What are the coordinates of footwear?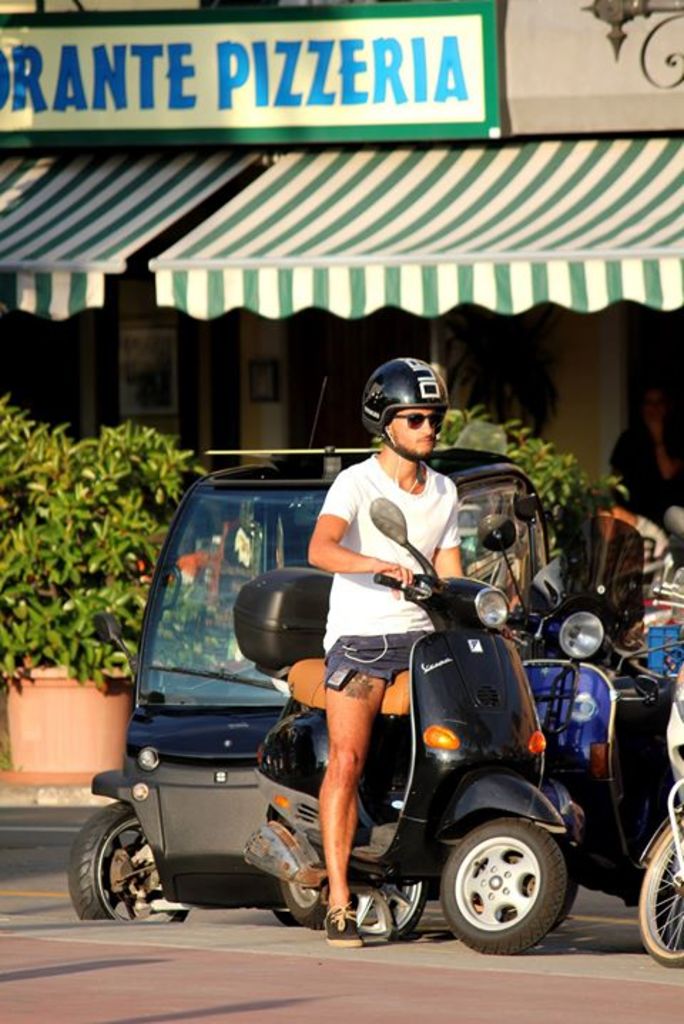
crop(328, 902, 356, 944).
